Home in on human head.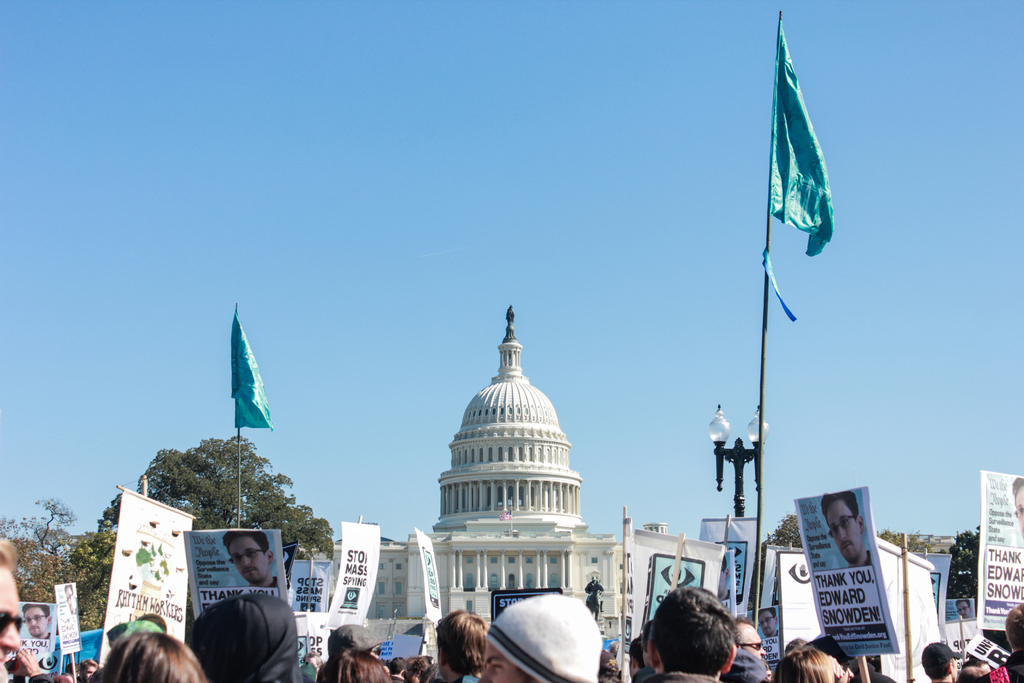
Homed in at 647 597 751 679.
